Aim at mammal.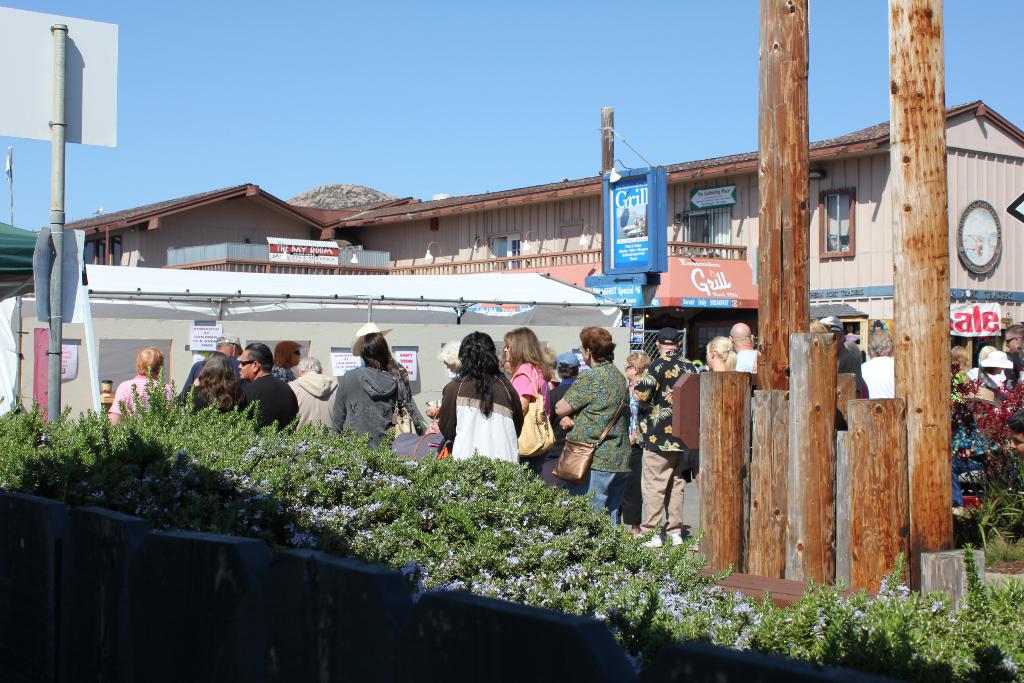
Aimed at bbox=(512, 327, 559, 491).
